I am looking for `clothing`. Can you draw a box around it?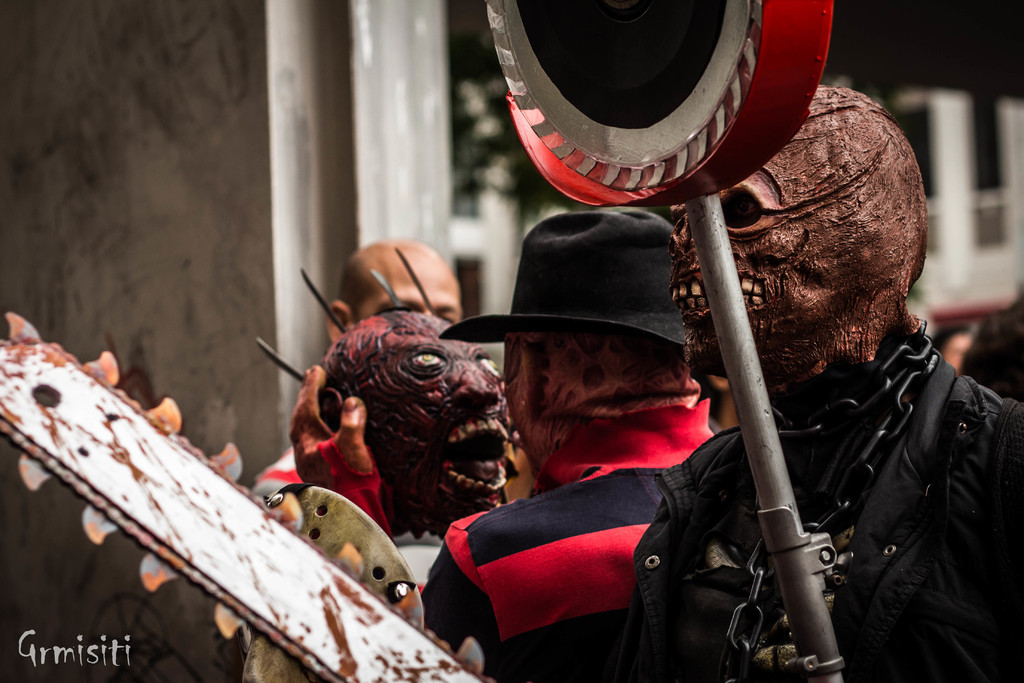
Sure, the bounding box is 631 350 1023 682.
